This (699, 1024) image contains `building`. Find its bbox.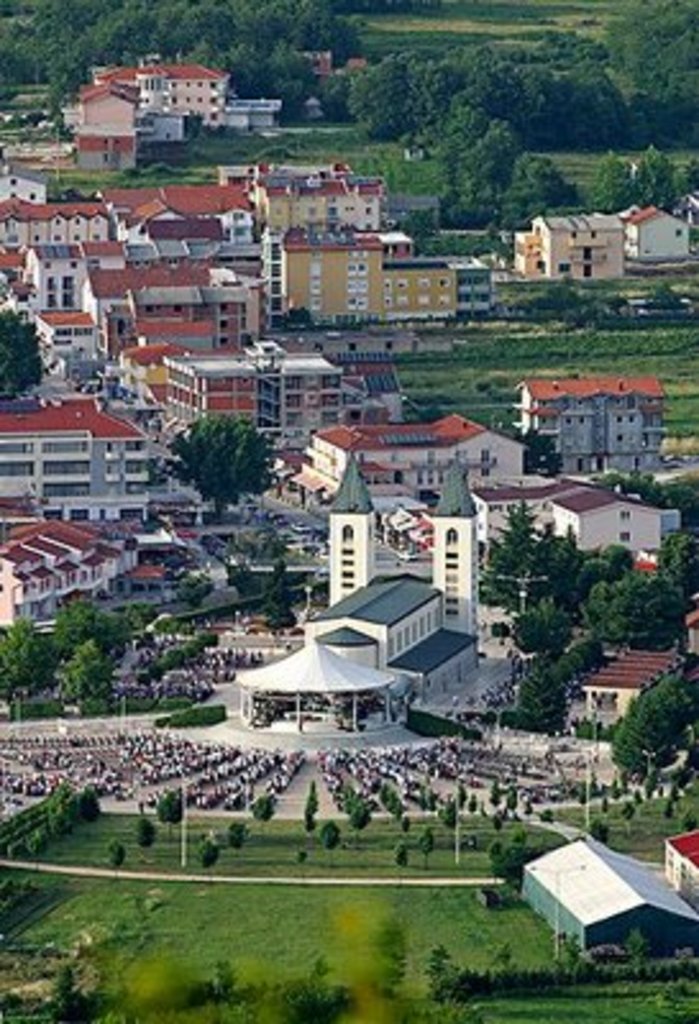
<region>284, 230, 453, 325</region>.
